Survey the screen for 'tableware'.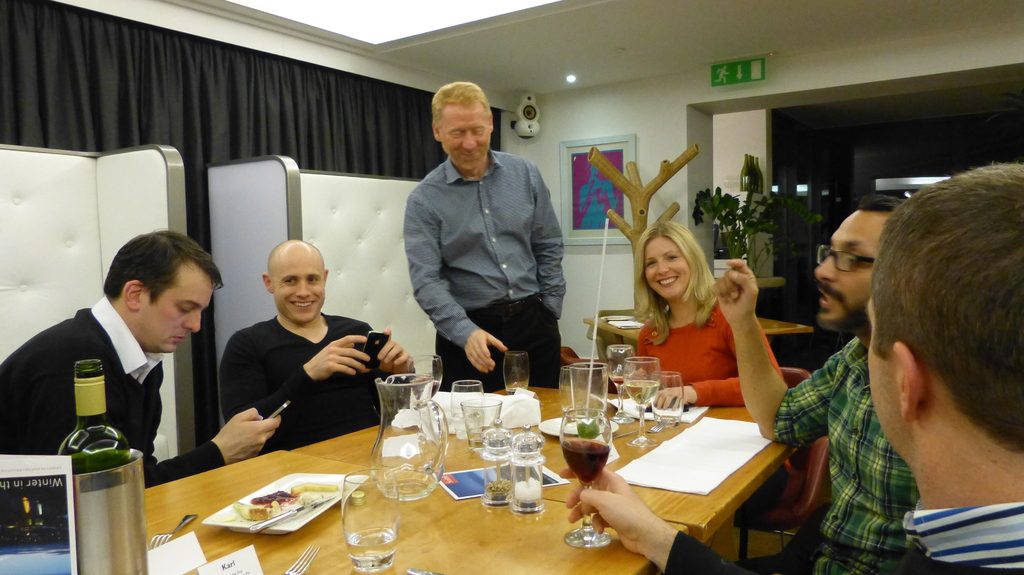
Survey found: 148/508/196/547.
